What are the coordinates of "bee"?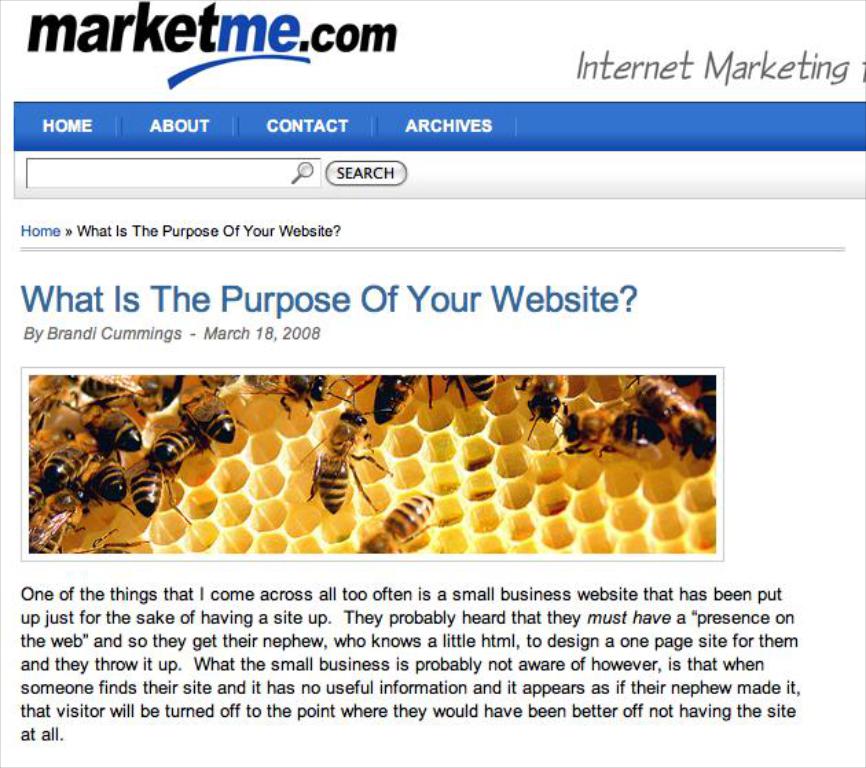
Rect(30, 475, 81, 547).
